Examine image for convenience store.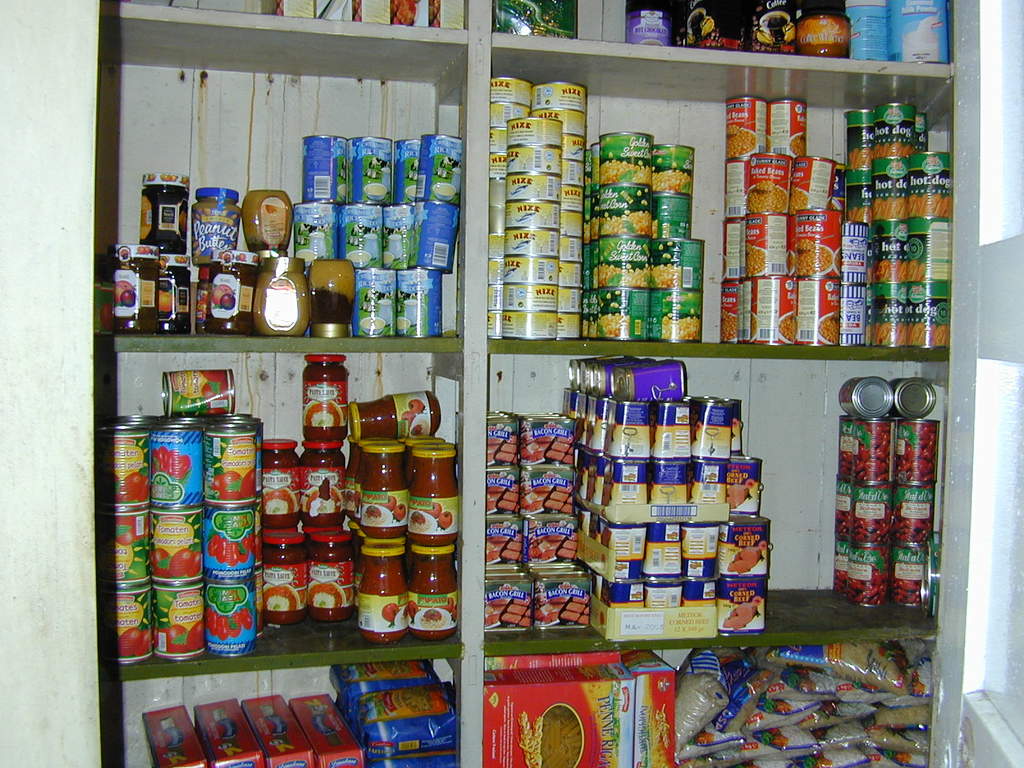
Examination result: x1=45 y1=0 x2=991 y2=767.
